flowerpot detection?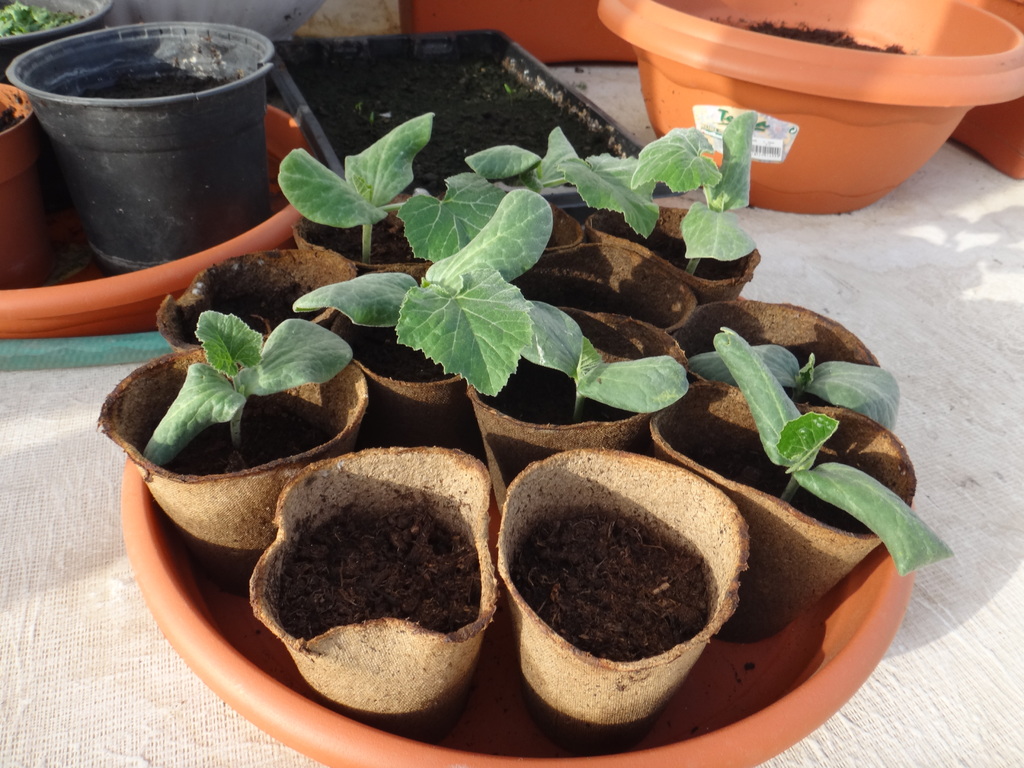
0, 77, 49, 285
